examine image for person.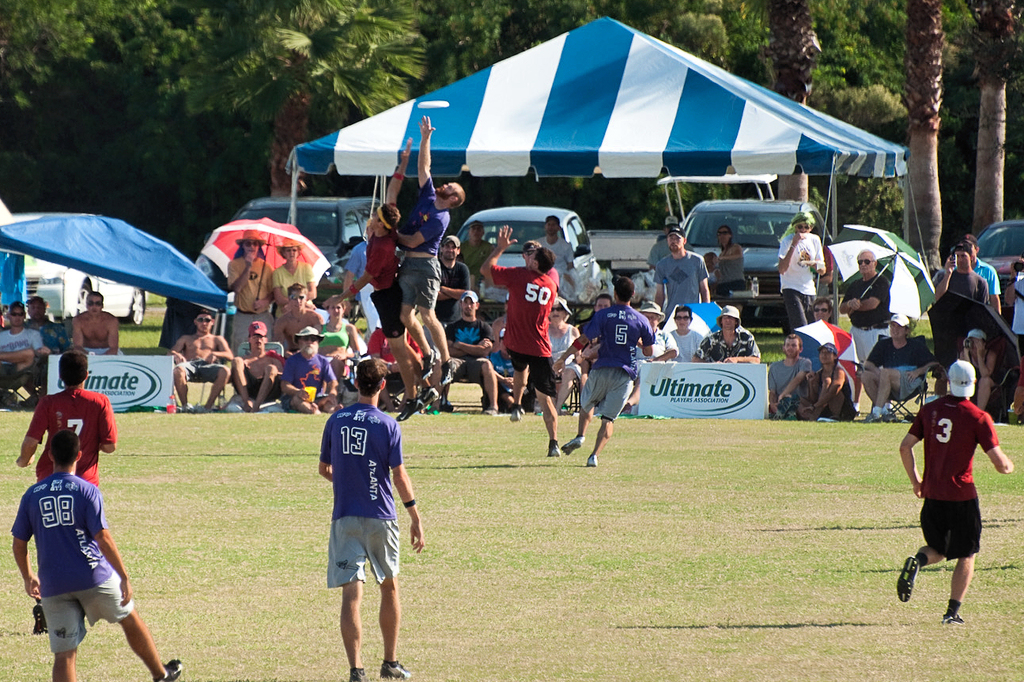
Examination result: [270,279,327,350].
